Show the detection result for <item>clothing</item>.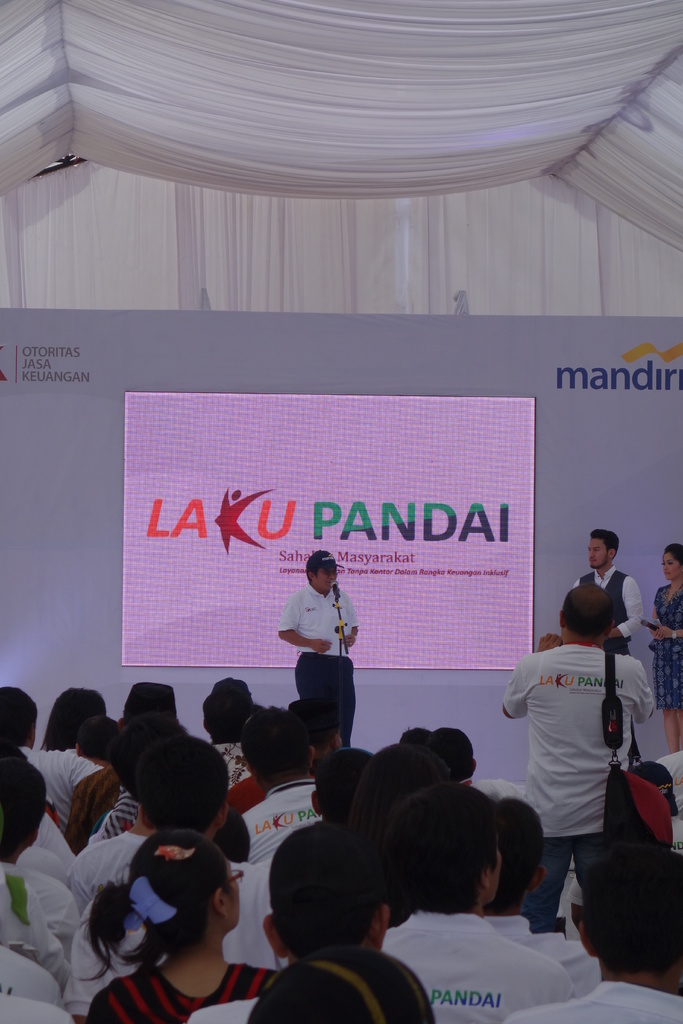
(left=656, top=580, right=682, bottom=705).
